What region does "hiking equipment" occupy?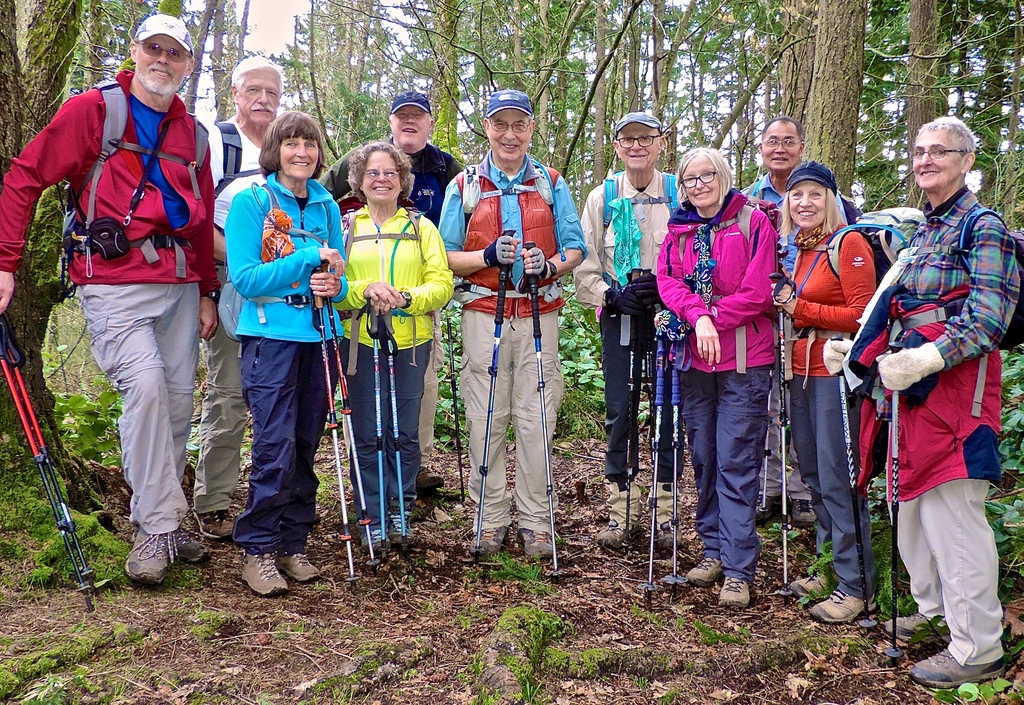
(890,340,904,658).
